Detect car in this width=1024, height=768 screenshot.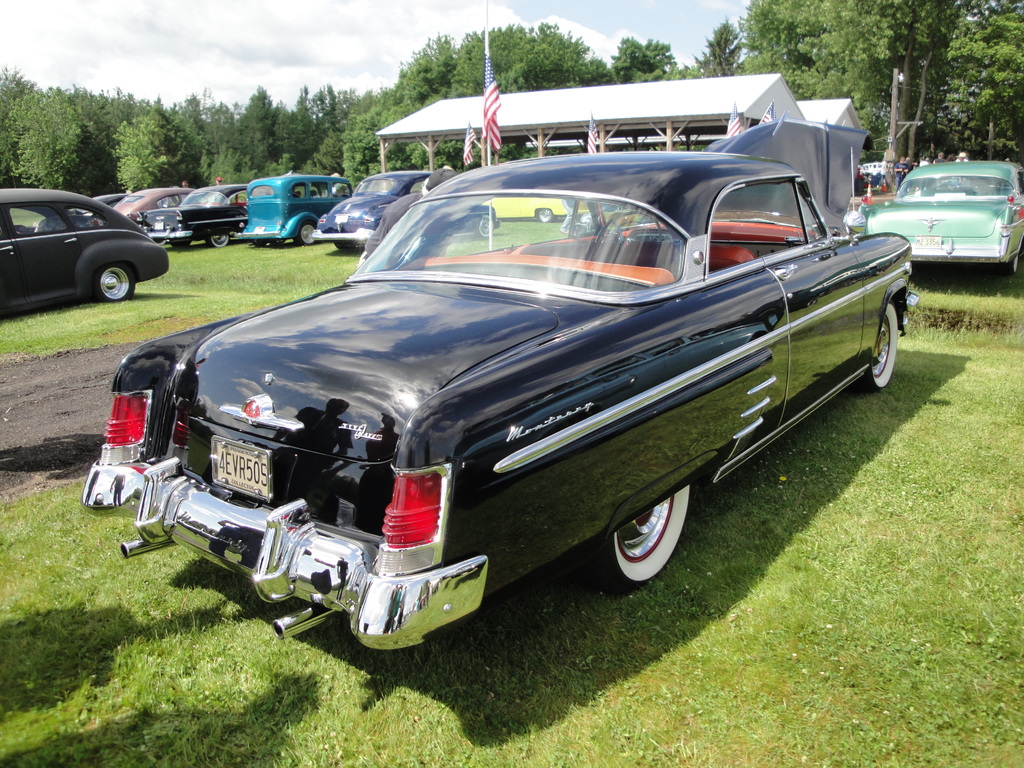
Detection: 110:183:193:244.
